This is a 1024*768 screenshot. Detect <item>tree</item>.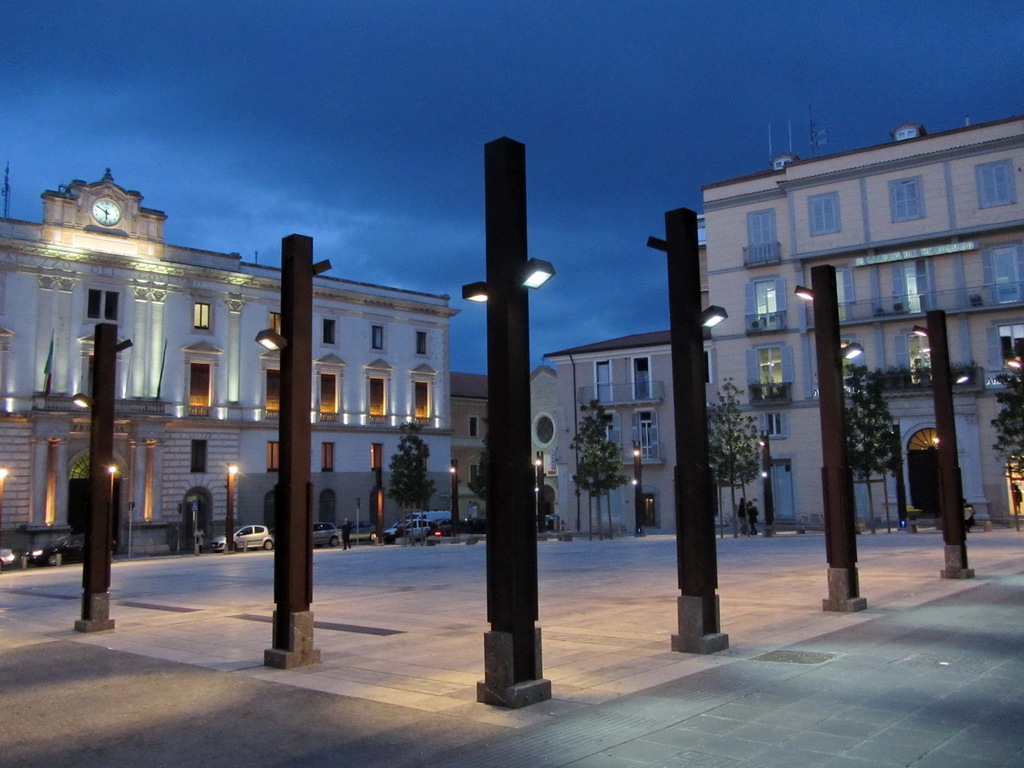
BBox(708, 384, 757, 524).
